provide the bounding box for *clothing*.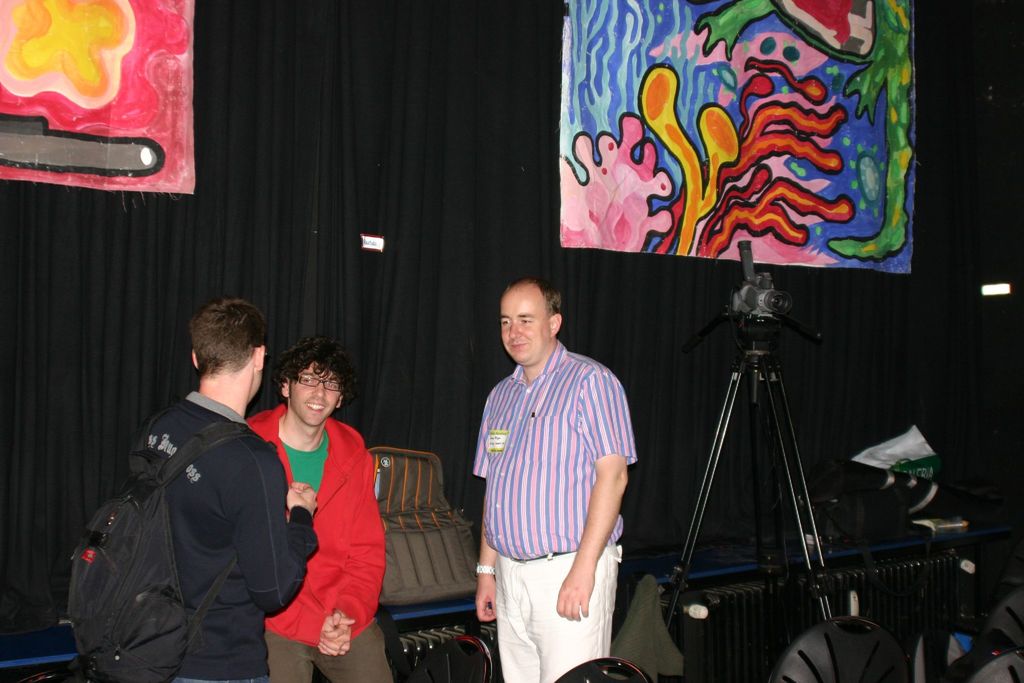
left=123, top=386, right=319, bottom=682.
